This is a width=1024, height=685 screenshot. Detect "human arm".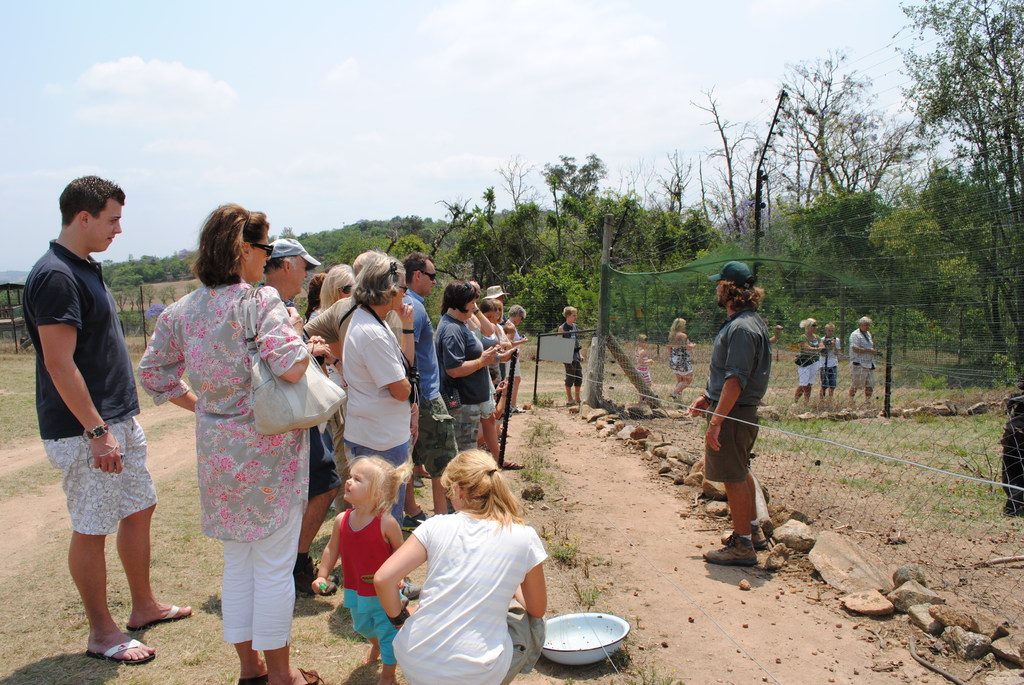
x1=681, y1=377, x2=722, y2=420.
